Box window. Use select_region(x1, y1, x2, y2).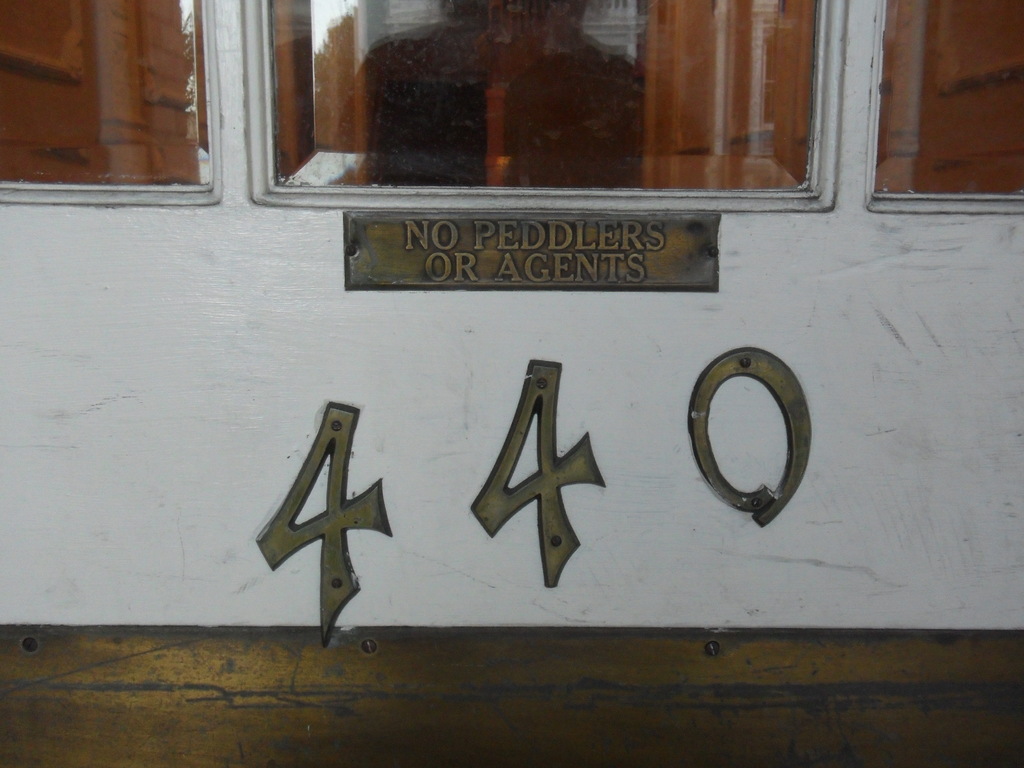
select_region(0, 0, 247, 204).
